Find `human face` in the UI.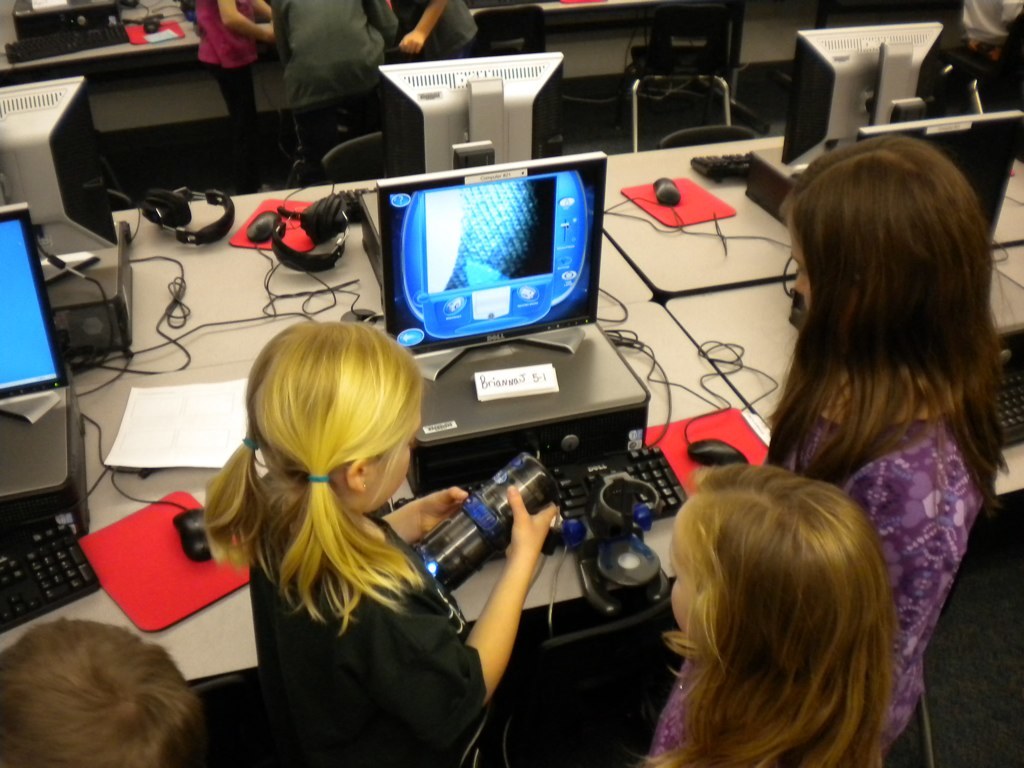
UI element at bbox=[787, 210, 813, 311].
